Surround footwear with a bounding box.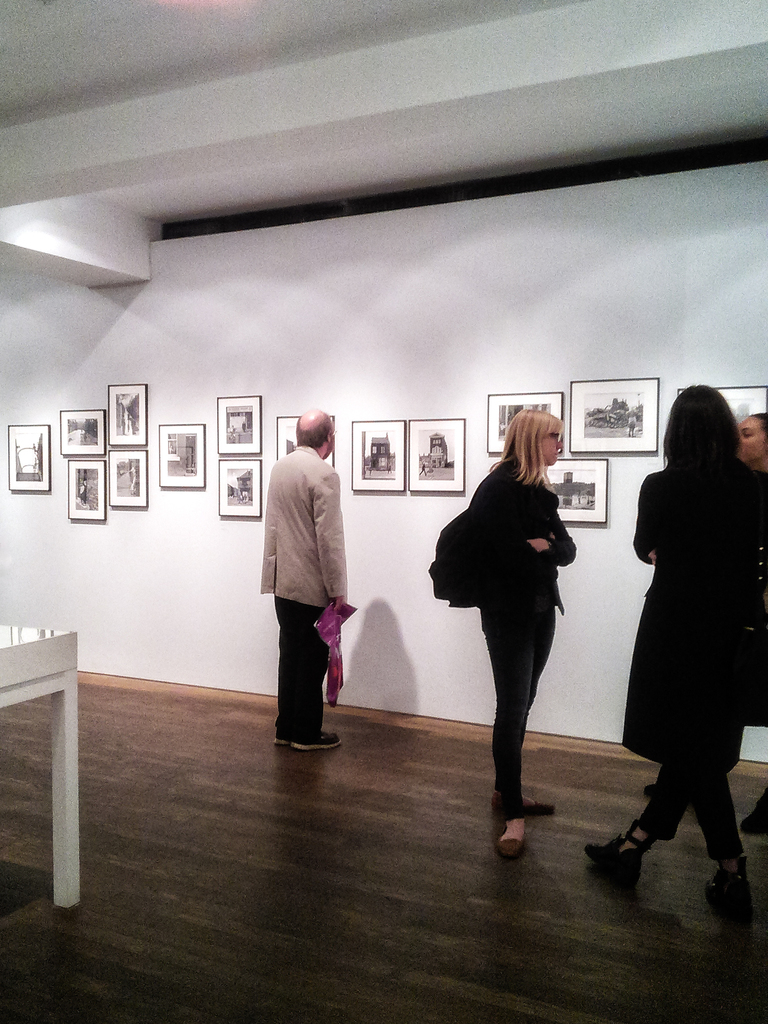
BBox(497, 829, 524, 862).
